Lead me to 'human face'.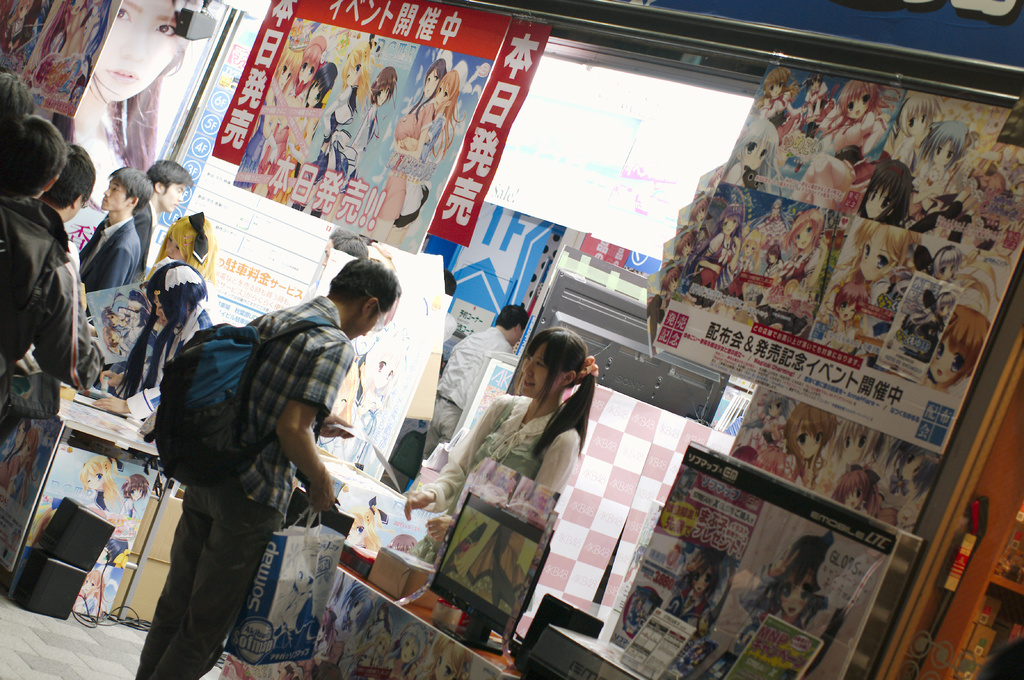
Lead to locate(432, 87, 452, 111).
